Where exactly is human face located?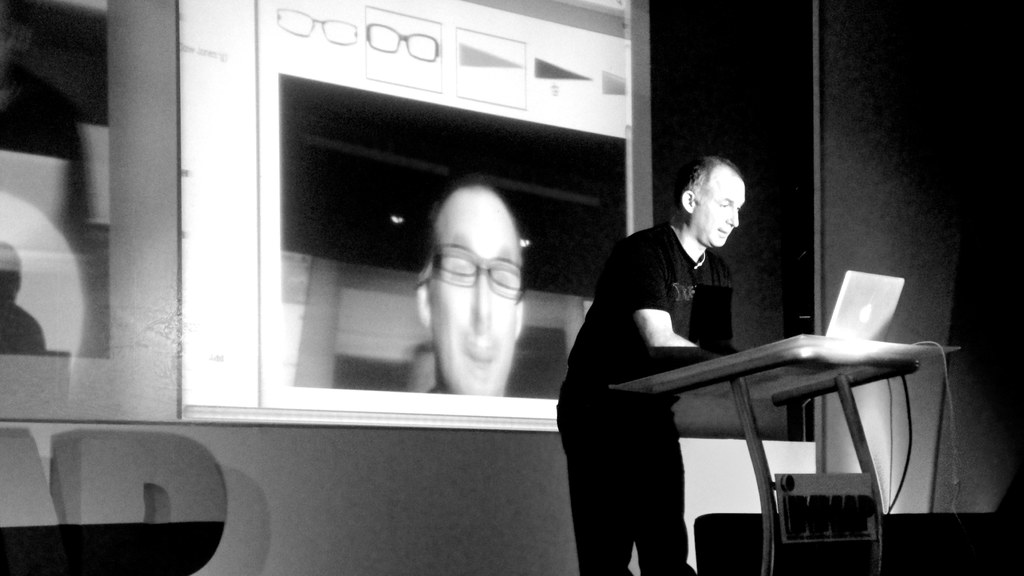
Its bounding box is 431,197,516,390.
